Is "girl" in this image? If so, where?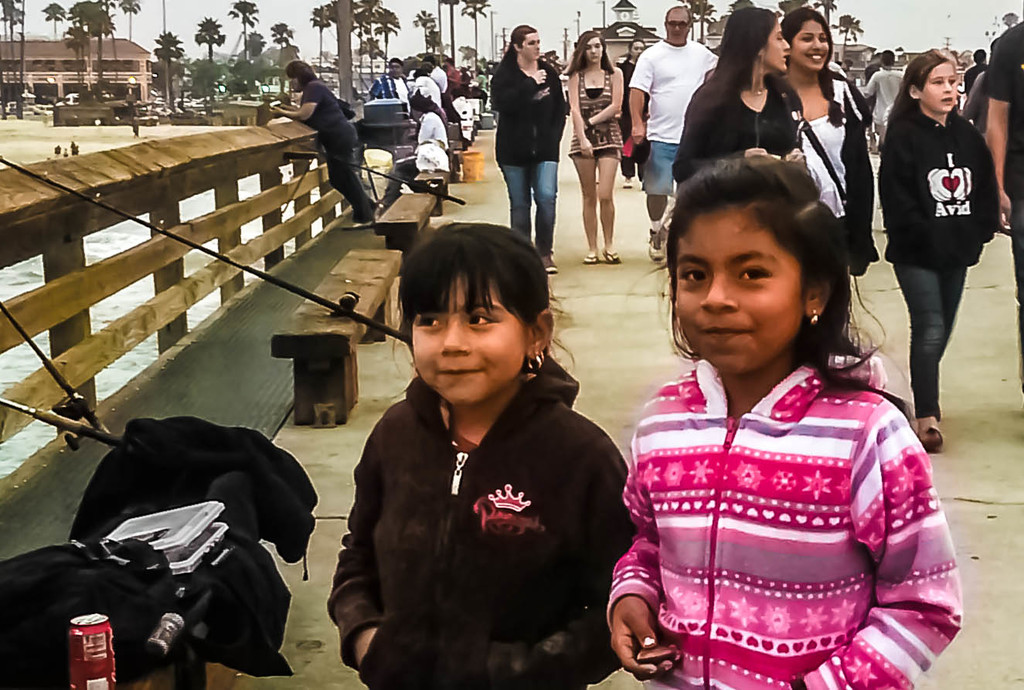
Yes, at [604,150,962,689].
